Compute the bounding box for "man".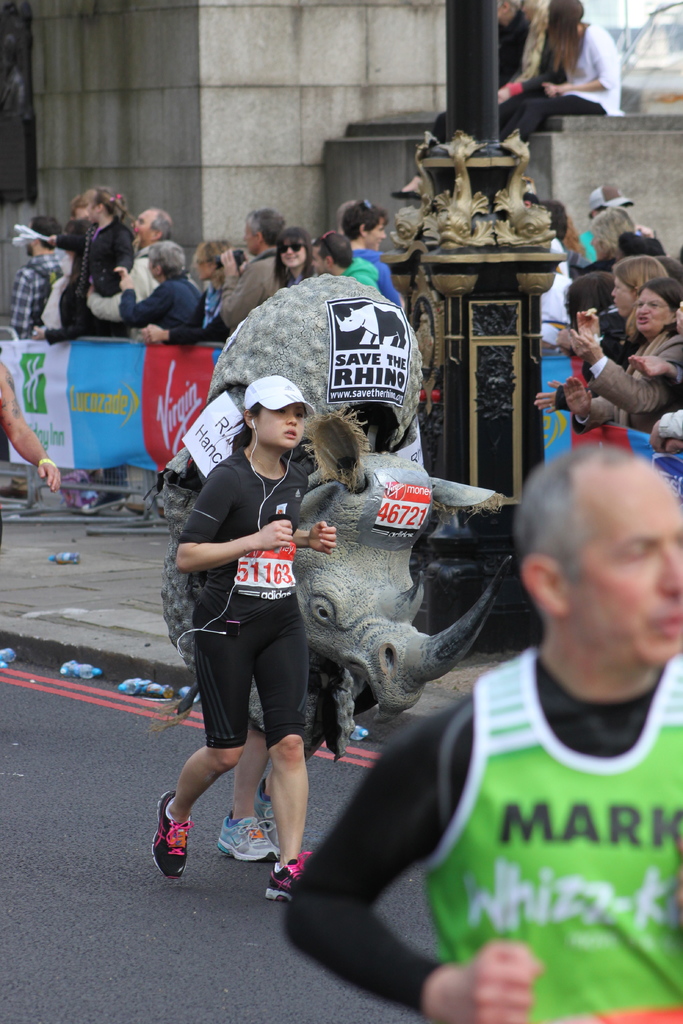
[311,235,377,292].
